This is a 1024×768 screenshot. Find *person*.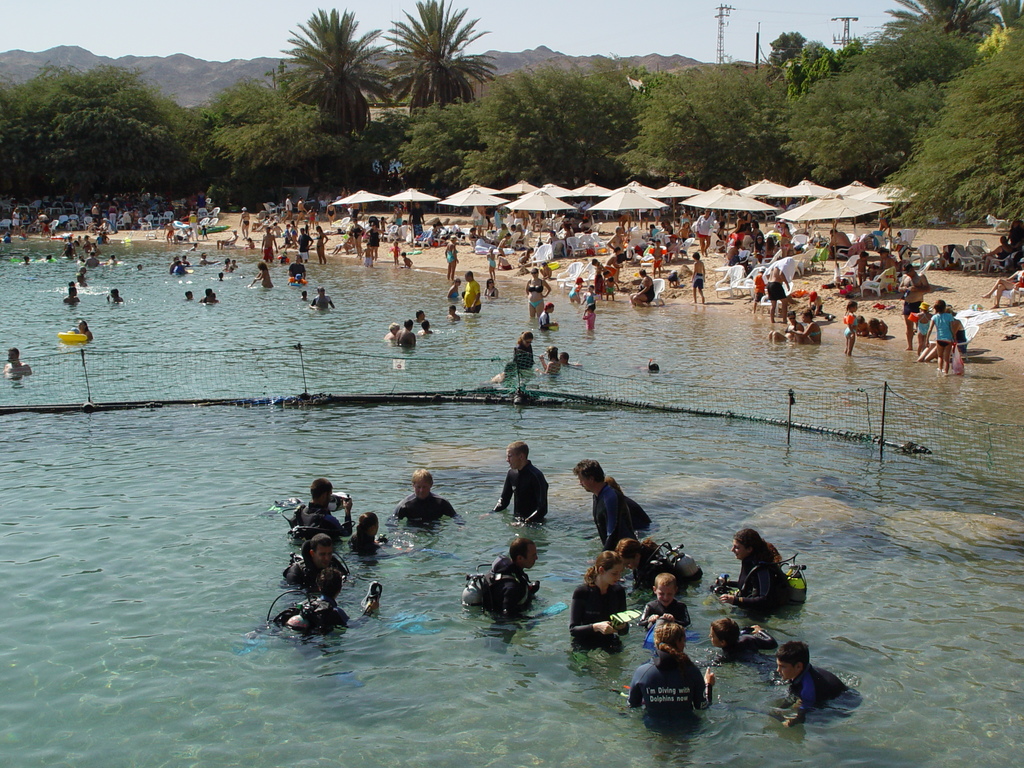
Bounding box: 420/306/425/319.
